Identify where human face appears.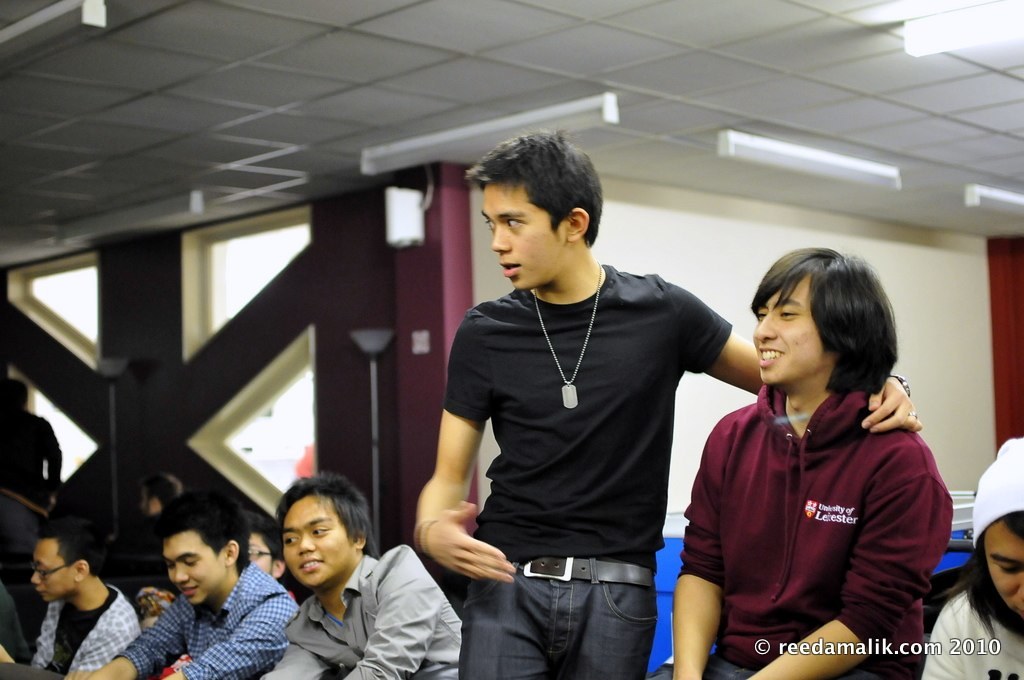
Appears at detection(988, 518, 1023, 625).
